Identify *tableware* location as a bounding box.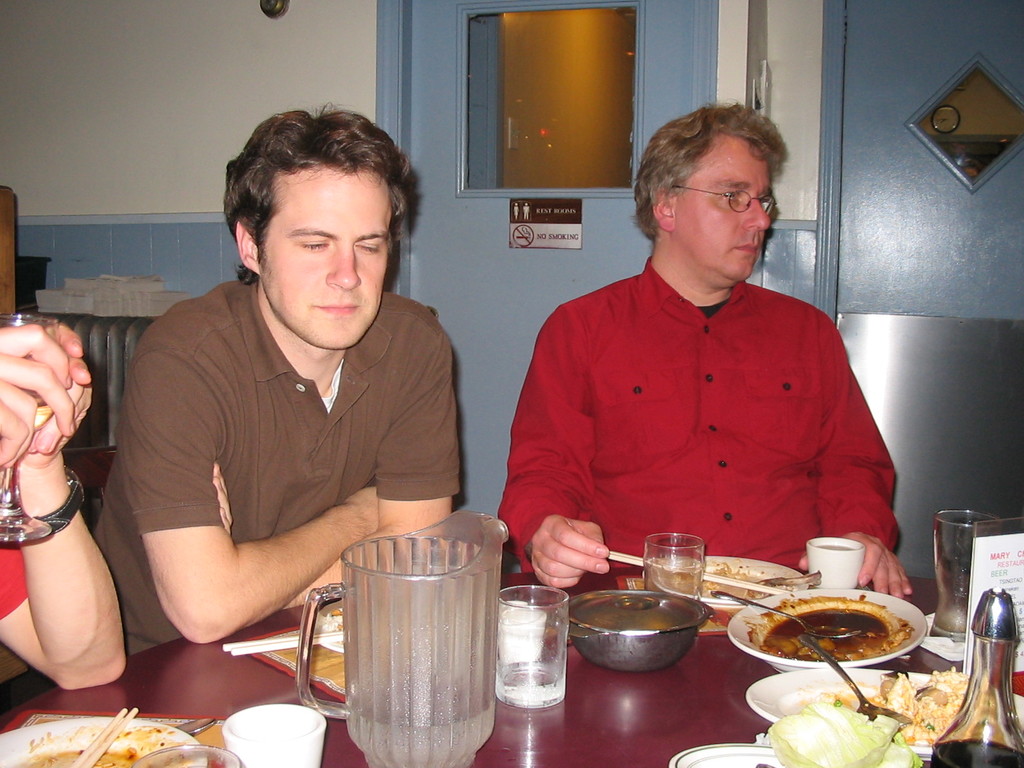
{"left": 495, "top": 600, "right": 545, "bottom": 662}.
